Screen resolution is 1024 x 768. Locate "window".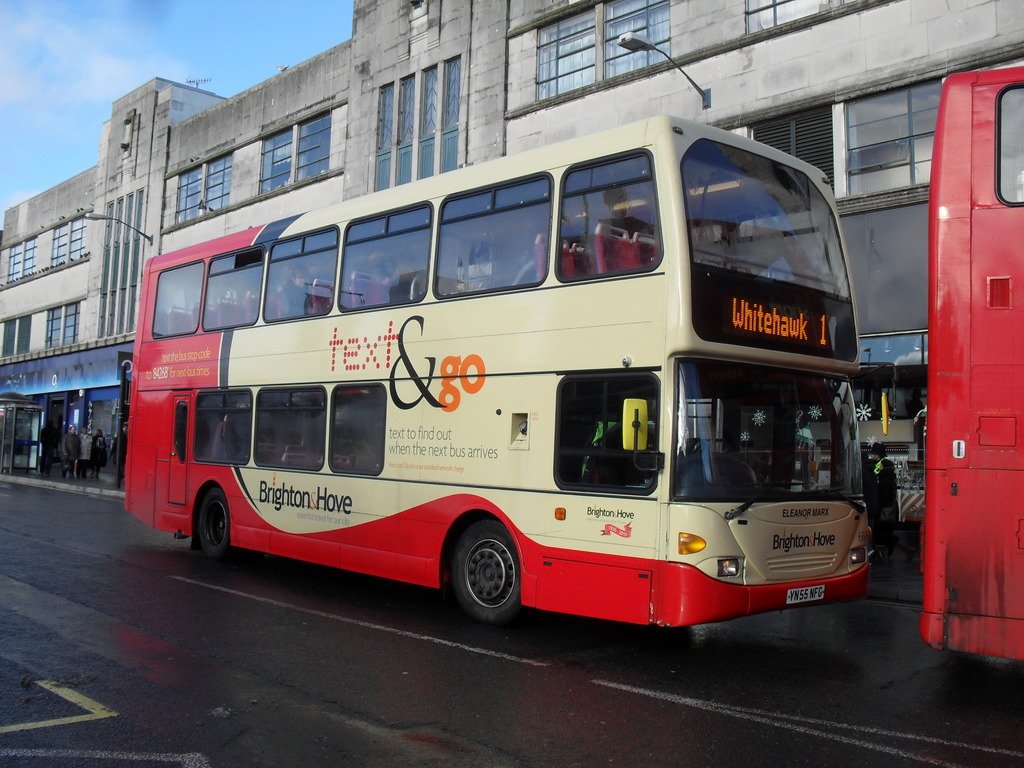
left=107, top=294, right=120, bottom=337.
